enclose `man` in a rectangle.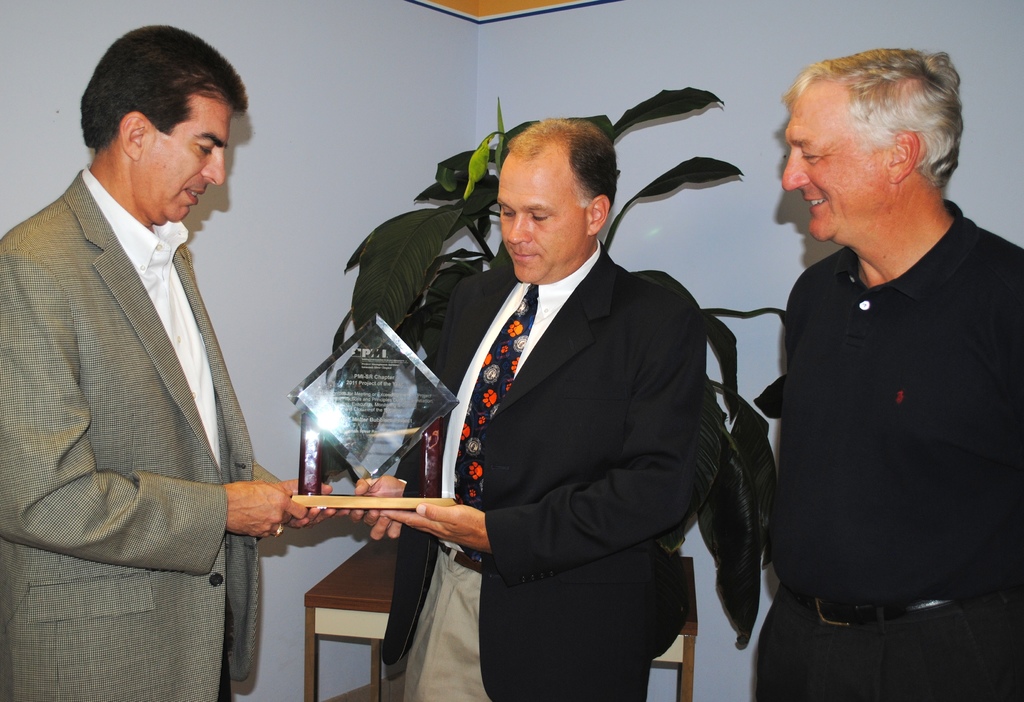
left=0, top=28, right=341, bottom=701.
